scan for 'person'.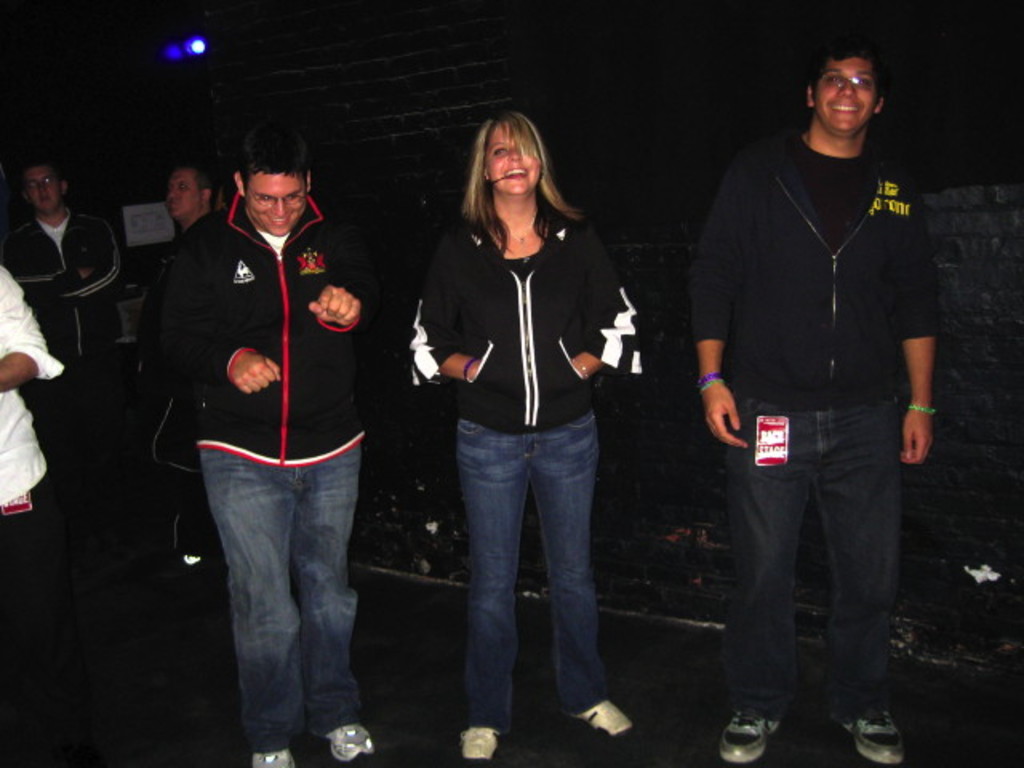
Scan result: bbox(0, 256, 64, 696).
